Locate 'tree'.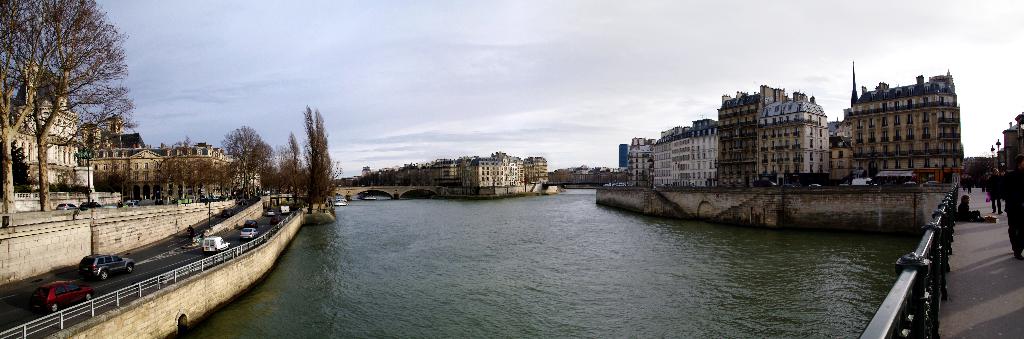
Bounding box: (left=225, top=121, right=278, bottom=200).
